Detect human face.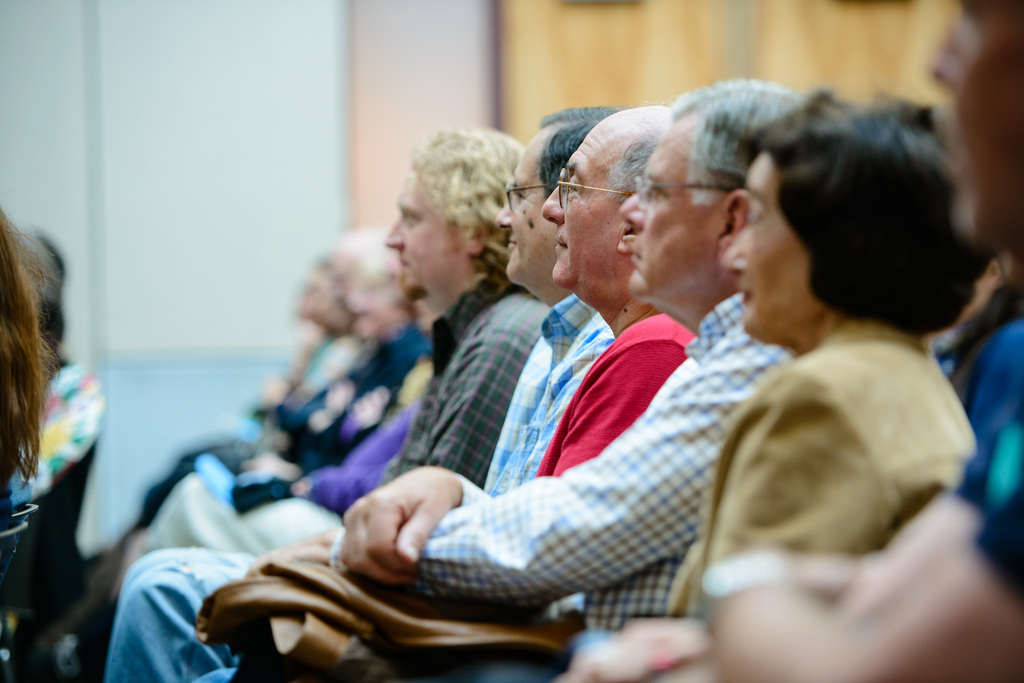
Detected at 495,136,550,287.
